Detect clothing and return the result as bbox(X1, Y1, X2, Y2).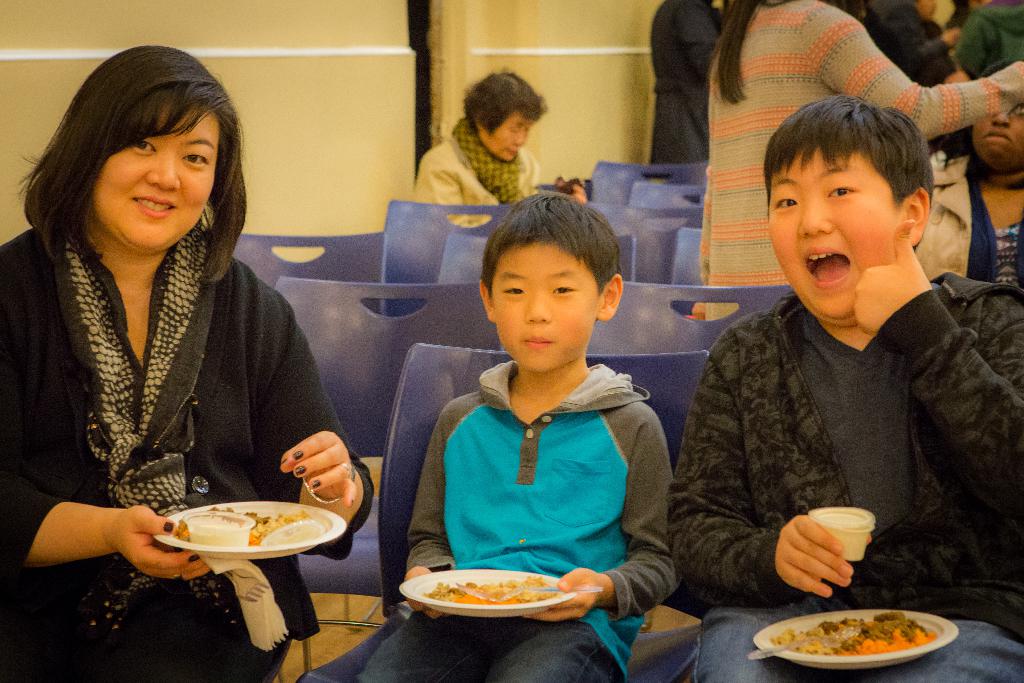
bbox(308, 348, 689, 682).
